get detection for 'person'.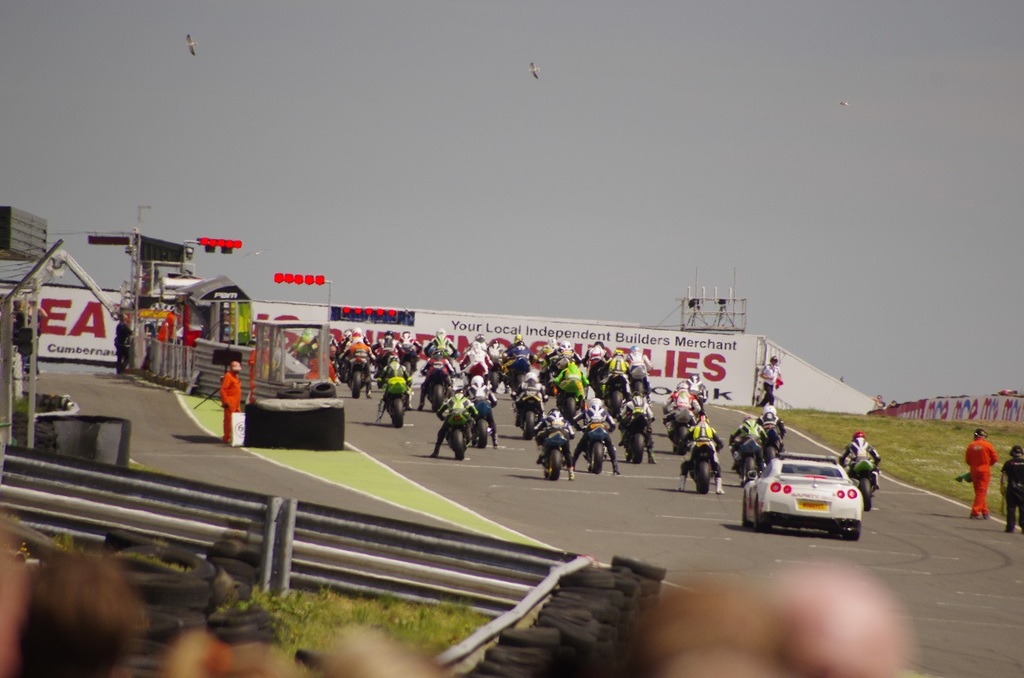
Detection: BBox(672, 409, 721, 492).
